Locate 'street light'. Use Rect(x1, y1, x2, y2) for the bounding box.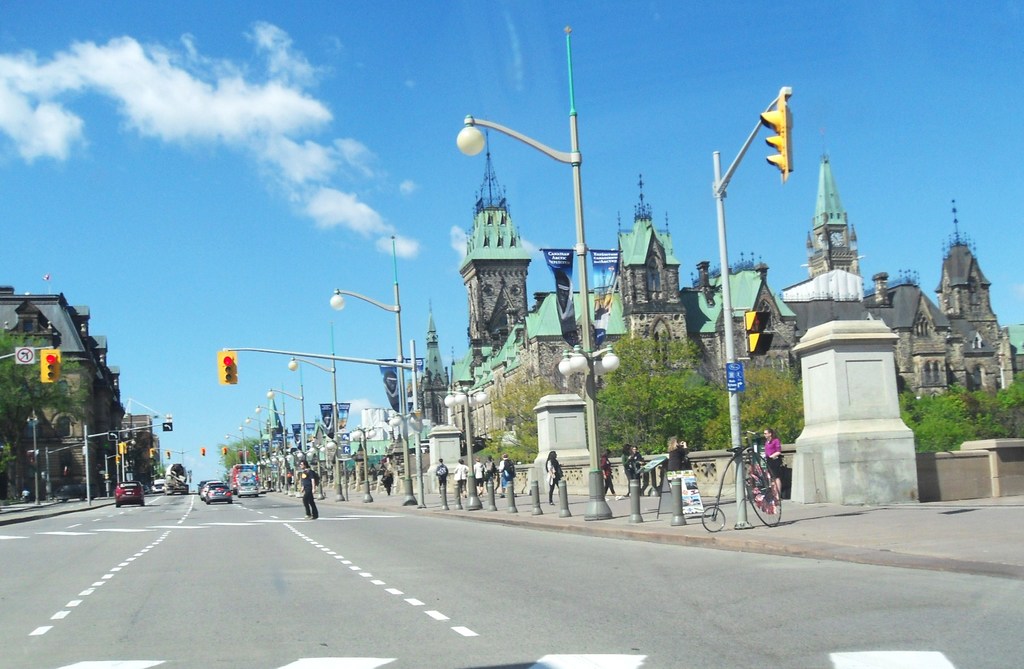
Rect(253, 403, 289, 474).
